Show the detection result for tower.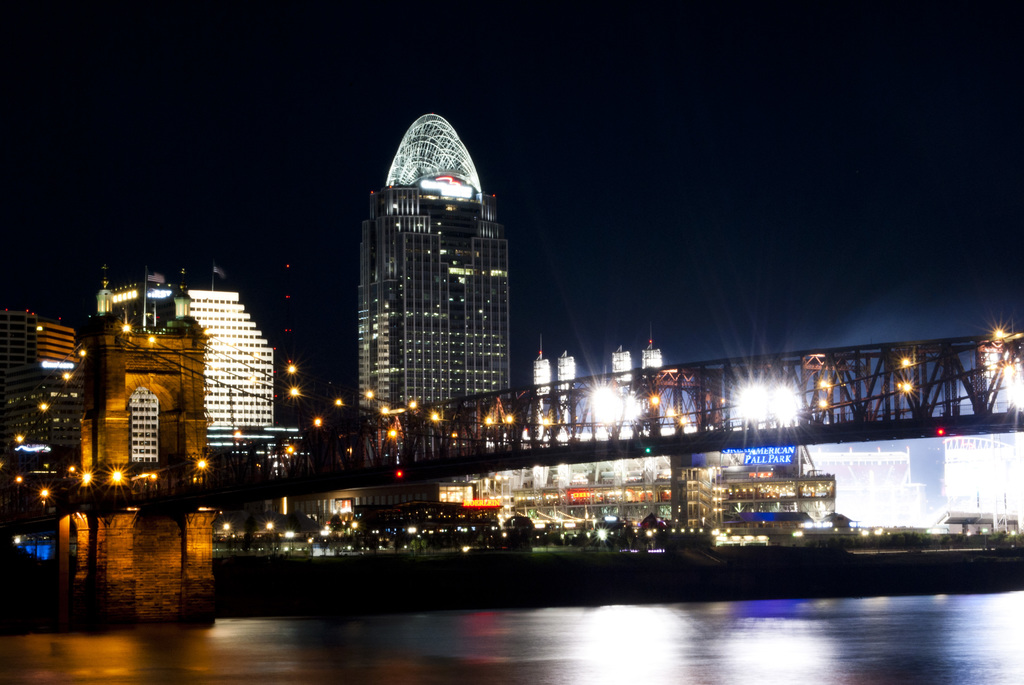
bbox=(0, 301, 79, 366).
